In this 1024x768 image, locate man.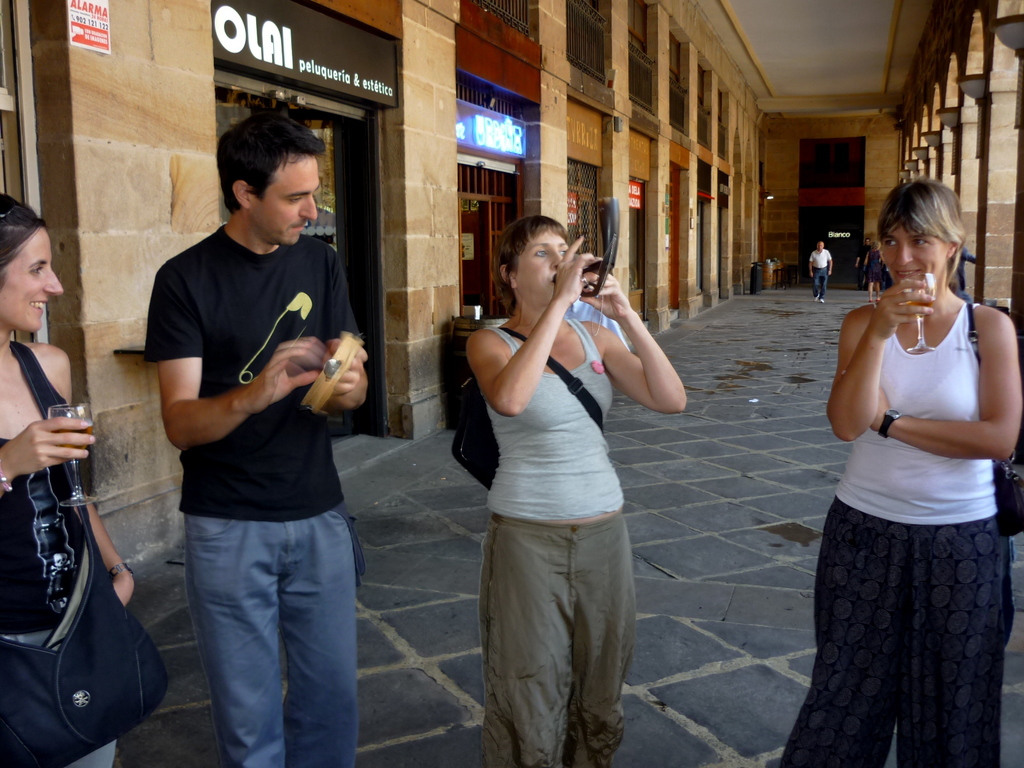
Bounding box: [132, 100, 376, 756].
